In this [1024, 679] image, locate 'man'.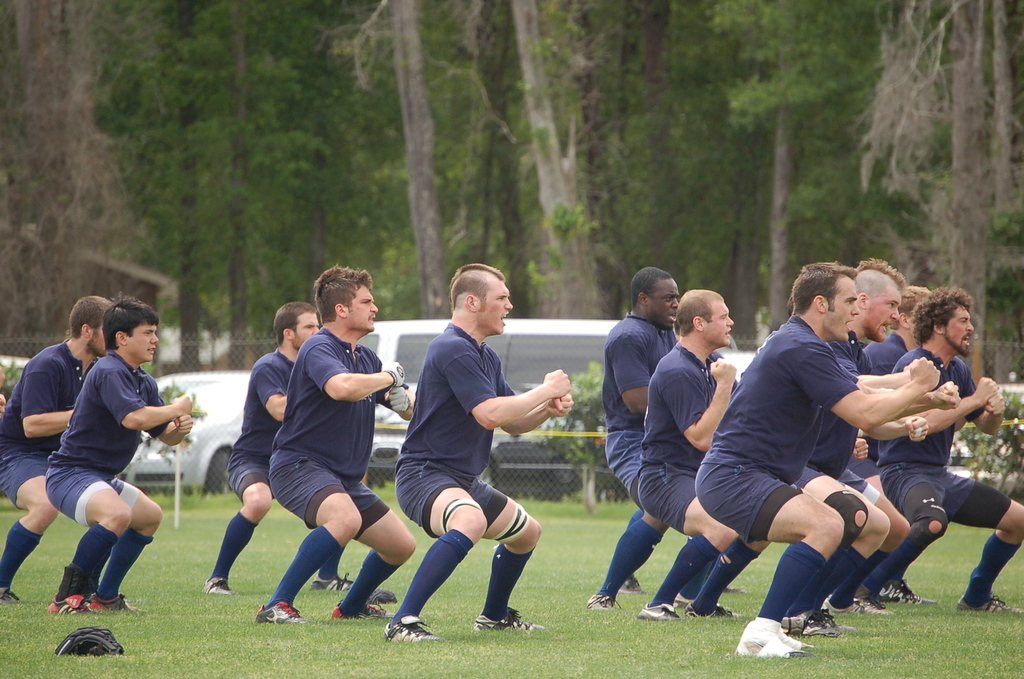
Bounding box: {"x1": 383, "y1": 265, "x2": 571, "y2": 647}.
